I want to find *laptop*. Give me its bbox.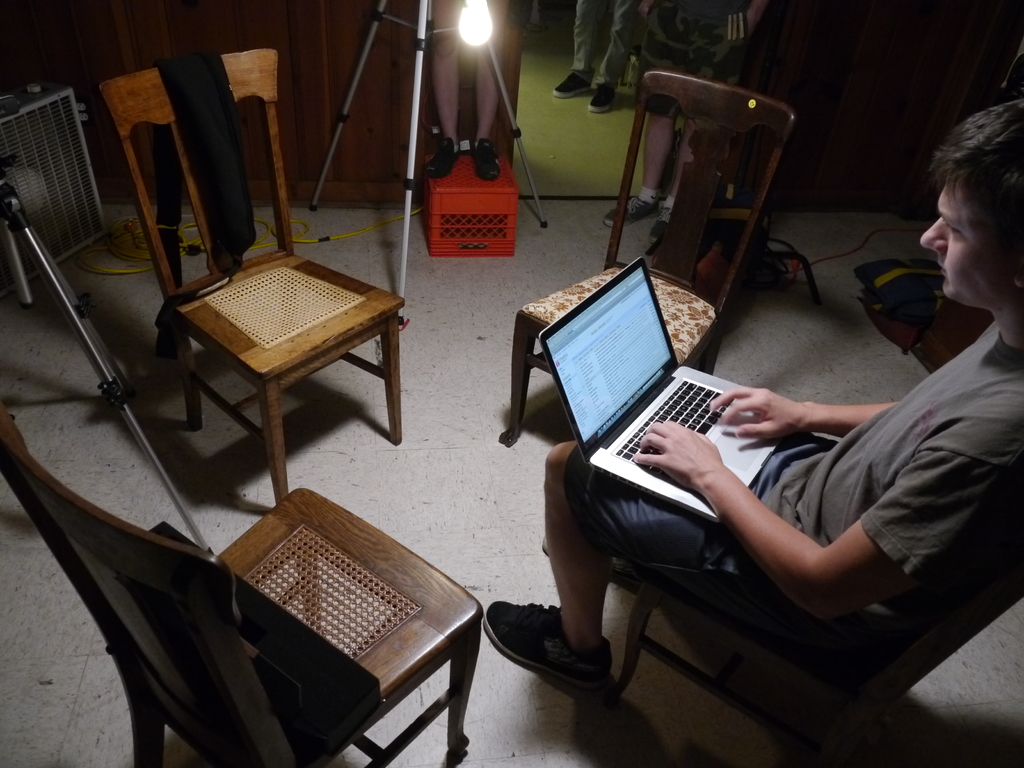
(575,252,779,522).
